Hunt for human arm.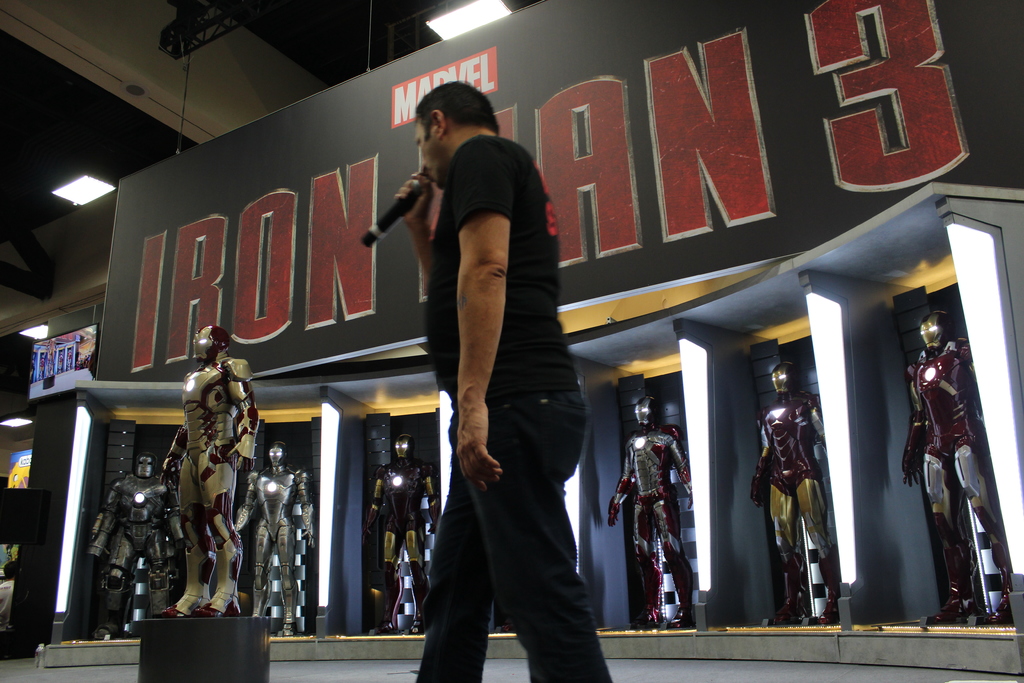
Hunted down at detection(422, 462, 444, 524).
